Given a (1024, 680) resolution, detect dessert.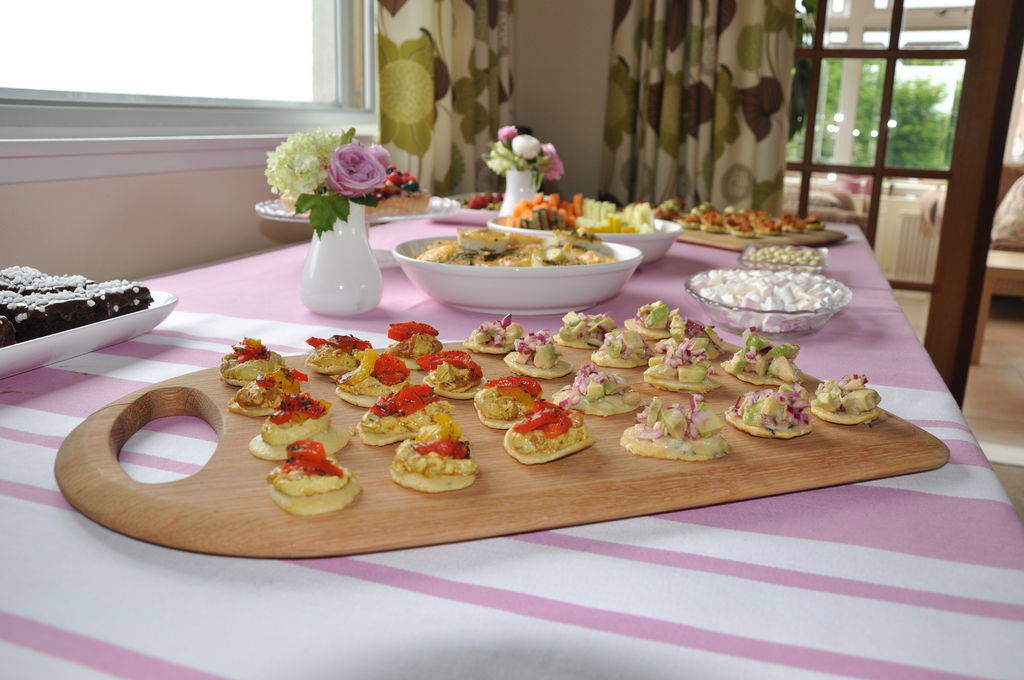
bbox=[235, 365, 302, 414].
